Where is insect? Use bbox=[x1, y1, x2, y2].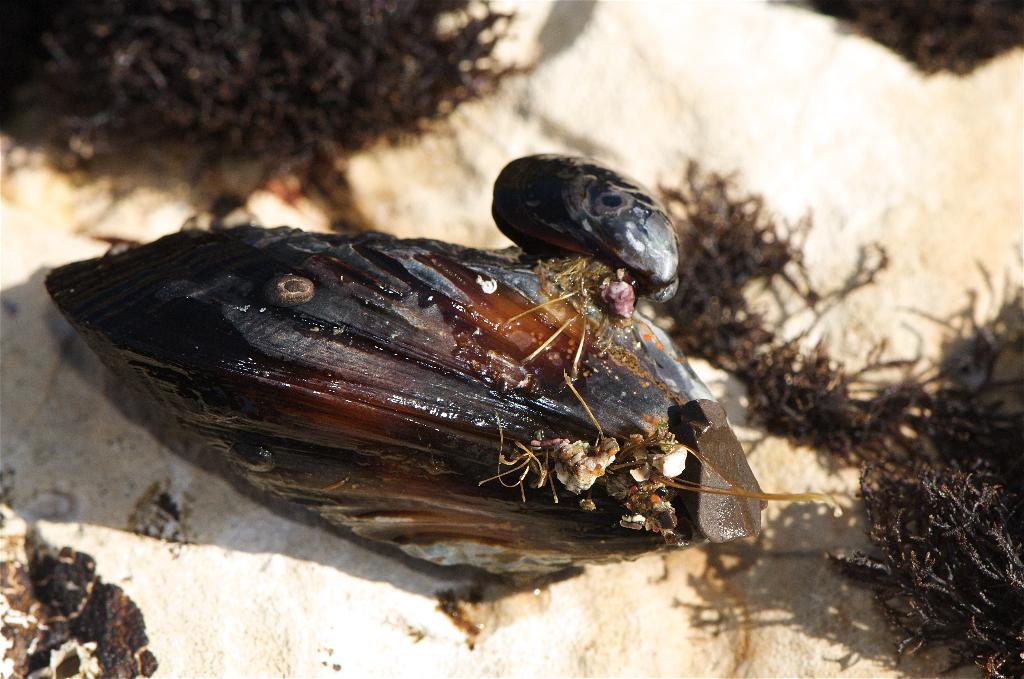
bbox=[489, 149, 680, 377].
